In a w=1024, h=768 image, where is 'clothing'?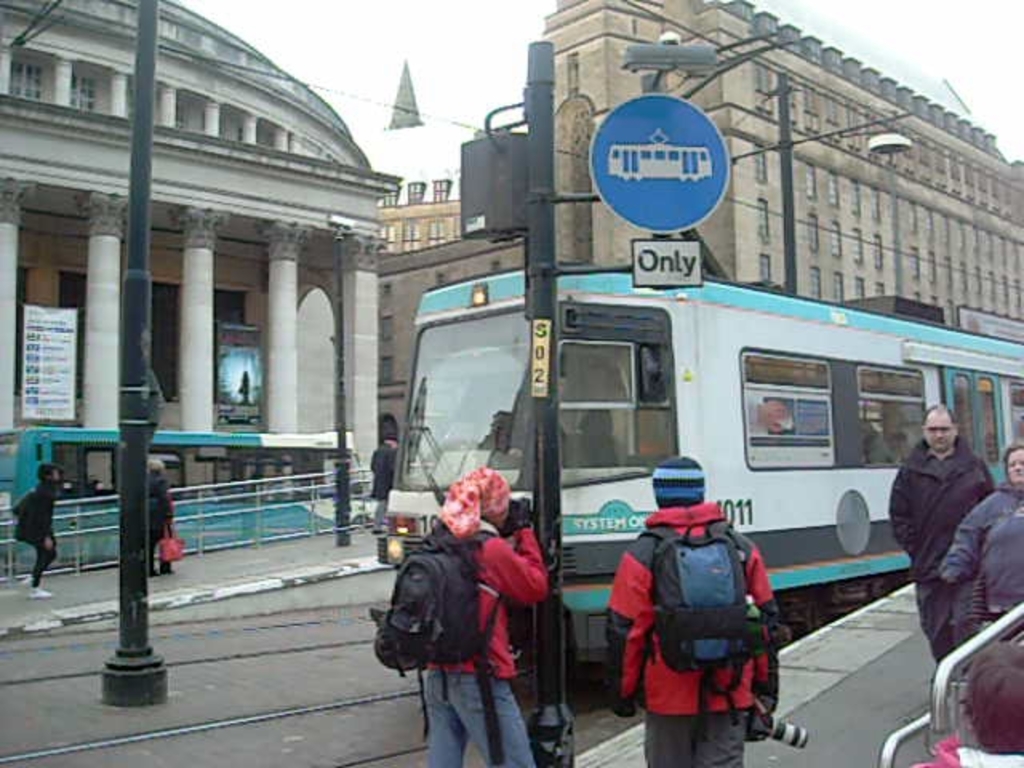
[x1=877, y1=440, x2=990, y2=675].
